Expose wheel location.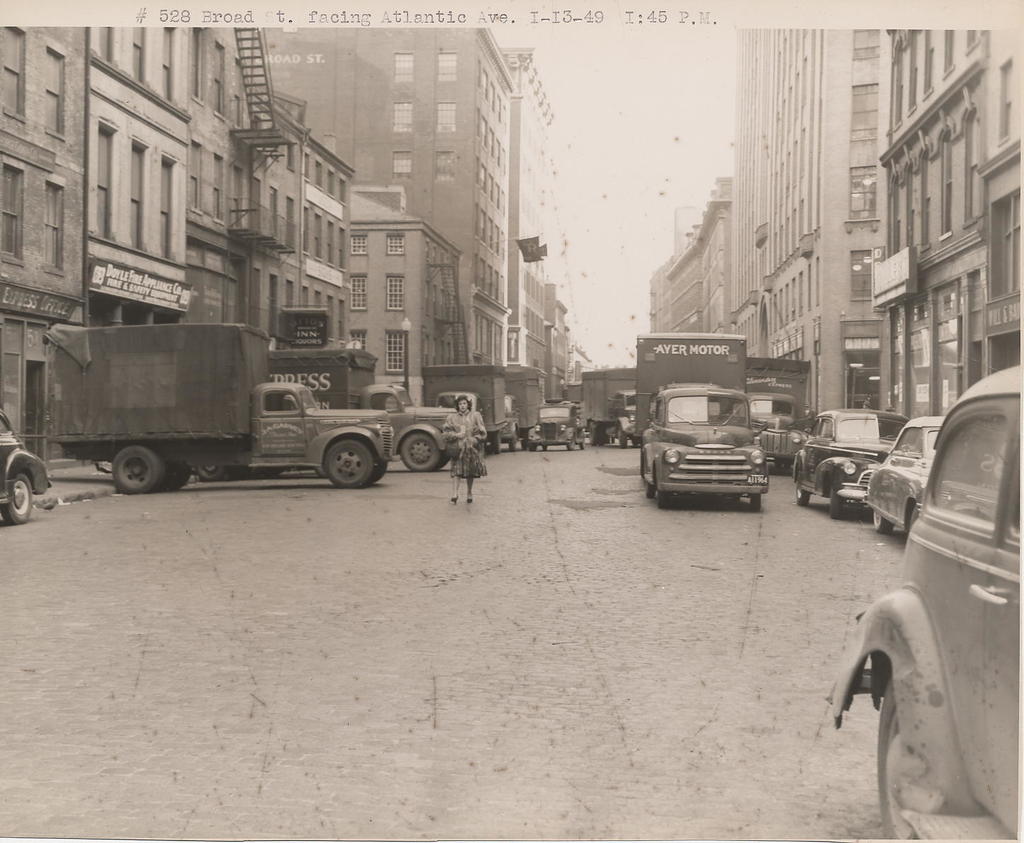
Exposed at [323,437,378,493].
